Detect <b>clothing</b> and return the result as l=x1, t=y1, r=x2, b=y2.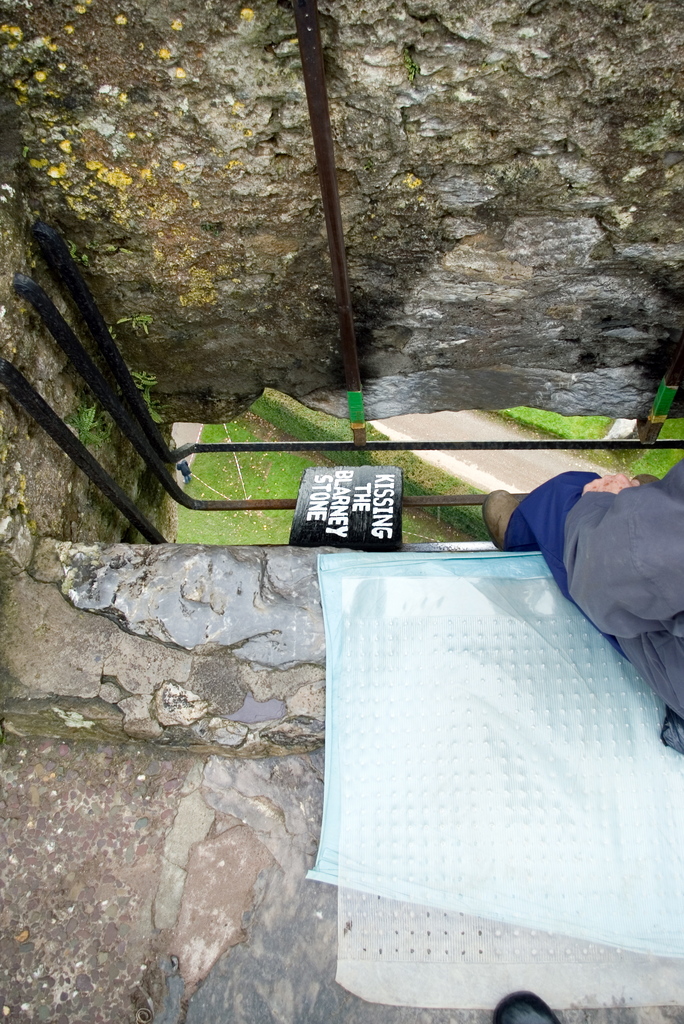
l=504, t=462, r=683, b=732.
